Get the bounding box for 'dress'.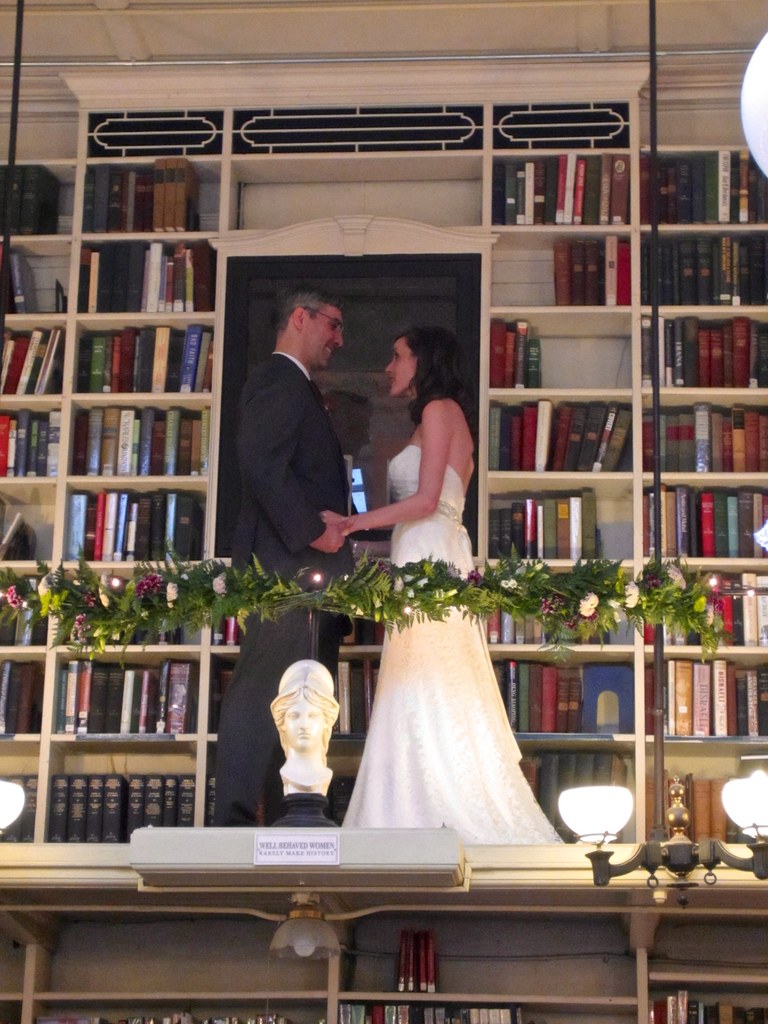
338,443,565,840.
